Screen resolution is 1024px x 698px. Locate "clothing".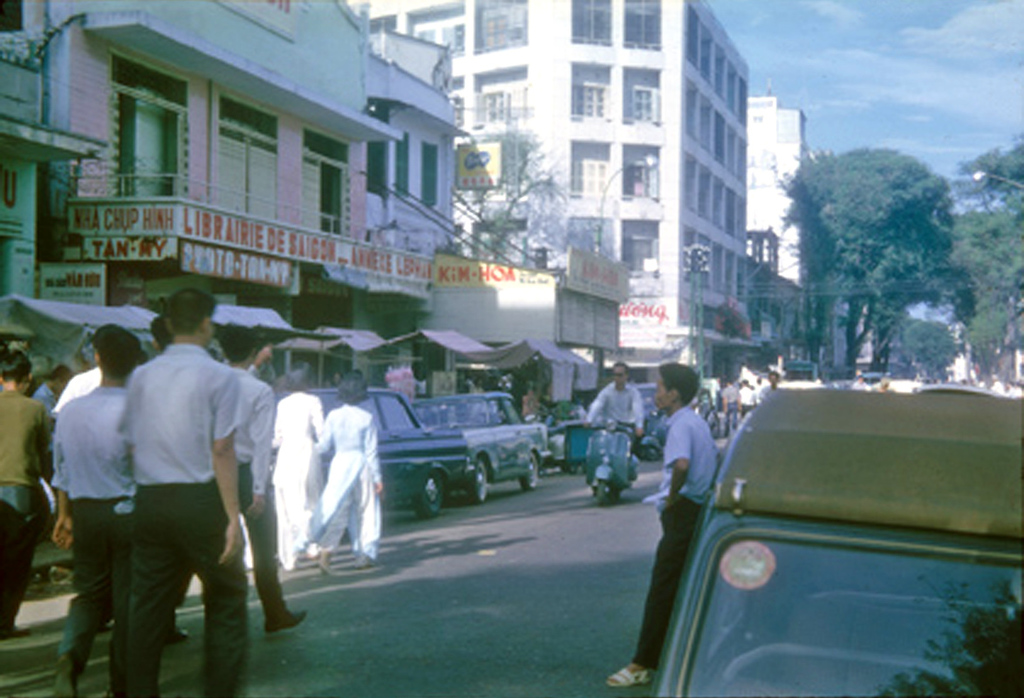
321/407/374/571.
